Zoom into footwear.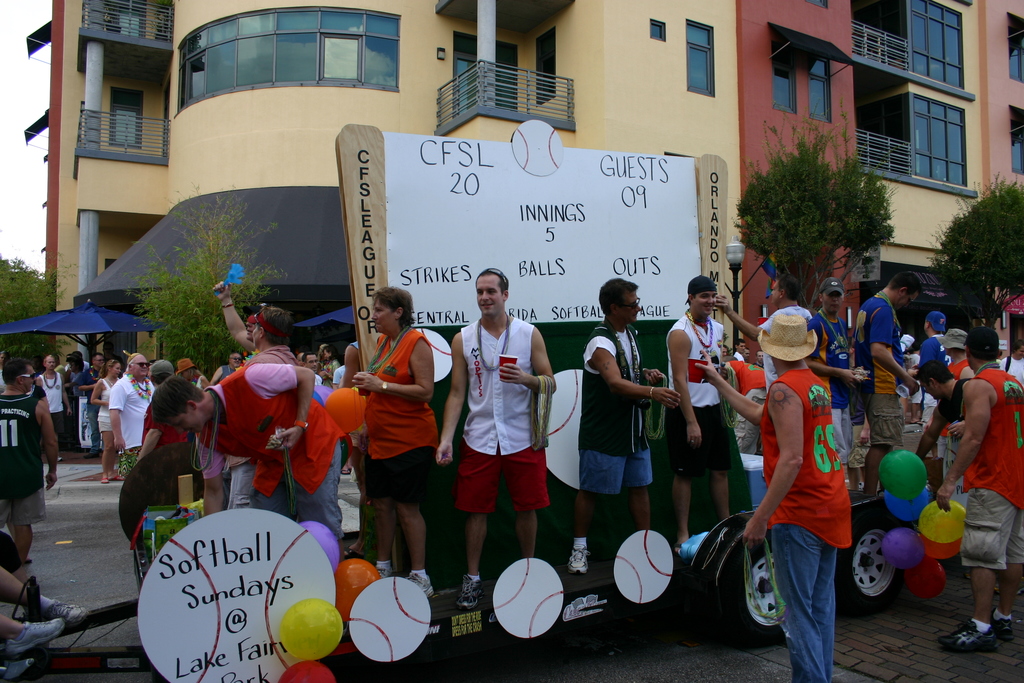
Zoom target: crop(83, 450, 99, 458).
